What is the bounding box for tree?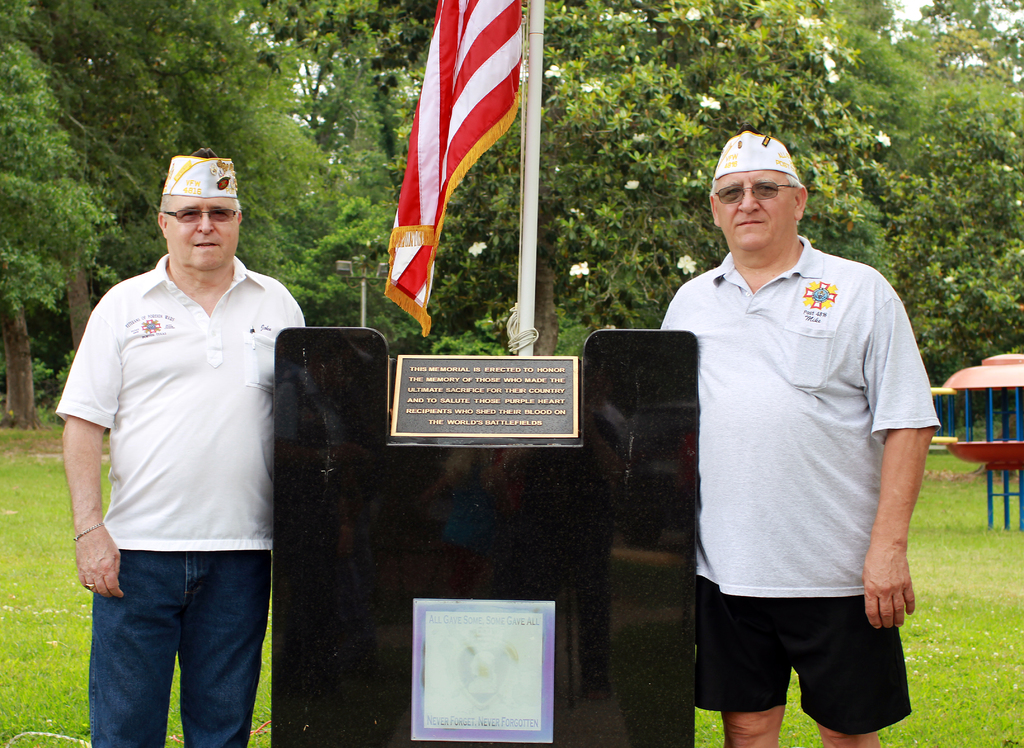
detection(430, 0, 892, 354).
